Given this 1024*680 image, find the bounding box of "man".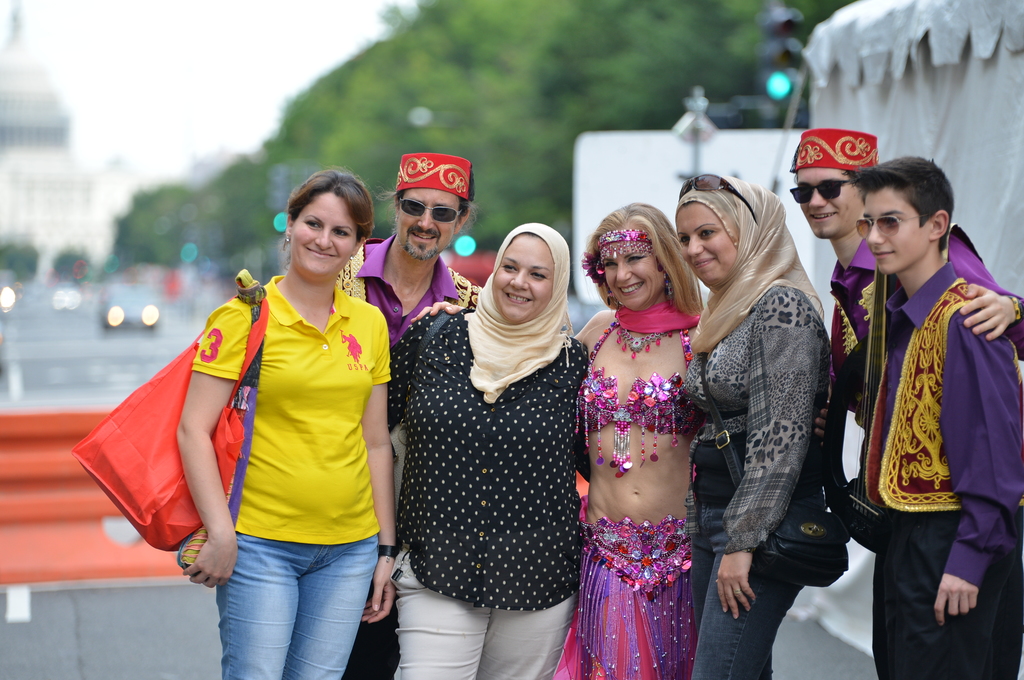
332 148 488 679.
